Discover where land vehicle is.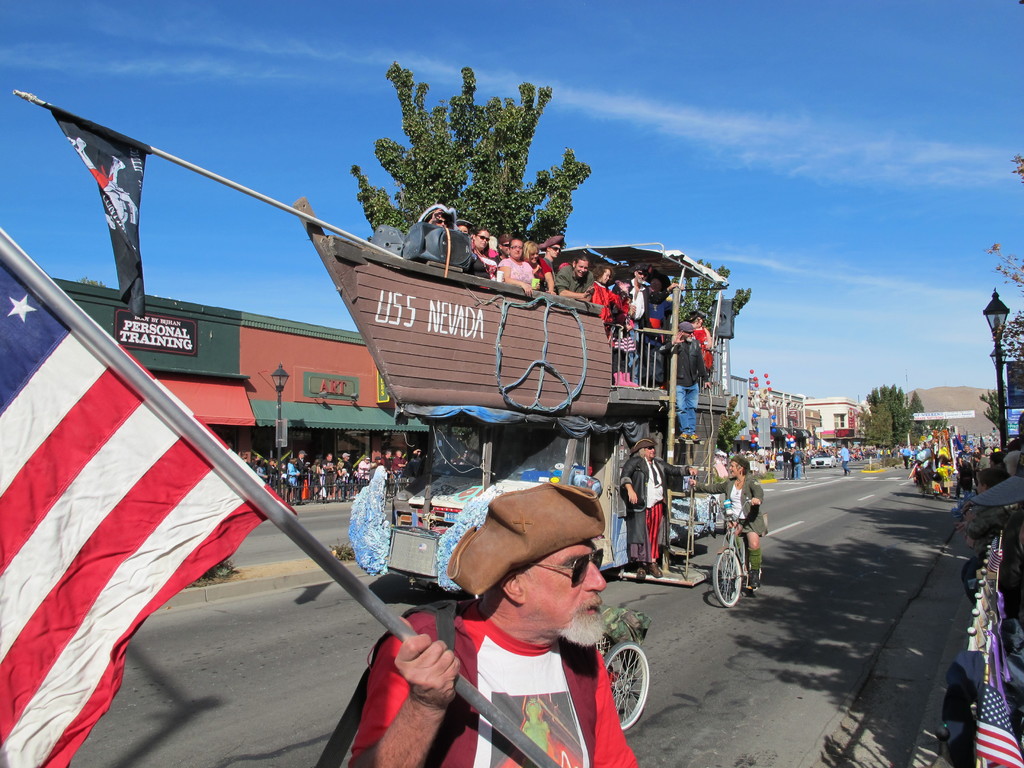
Discovered at (593, 640, 652, 734).
